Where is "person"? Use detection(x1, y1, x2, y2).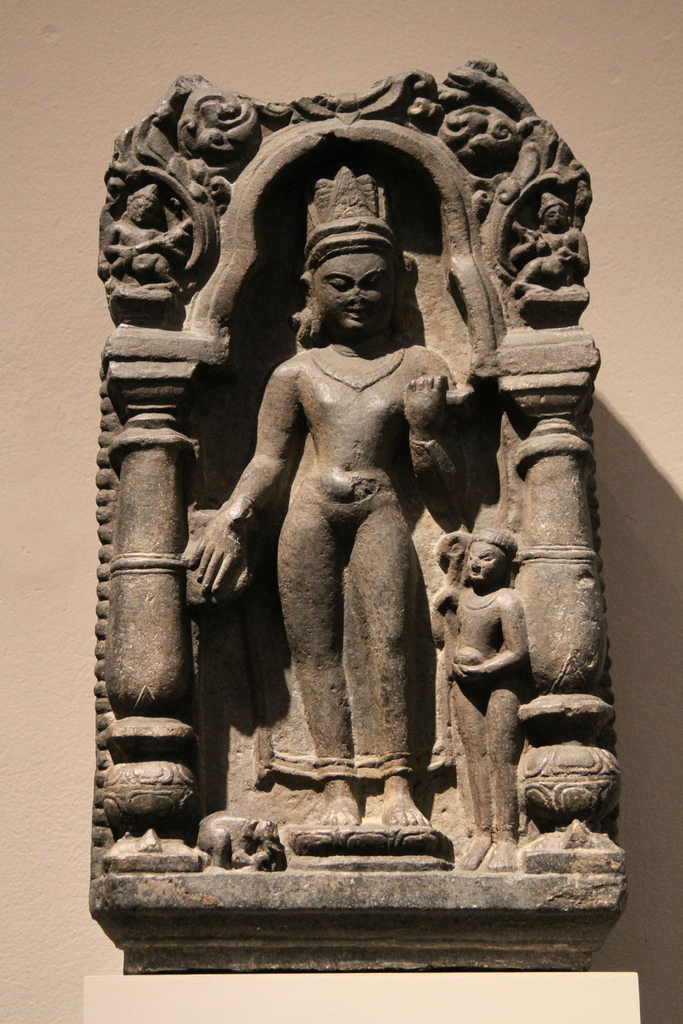
detection(211, 244, 464, 867).
